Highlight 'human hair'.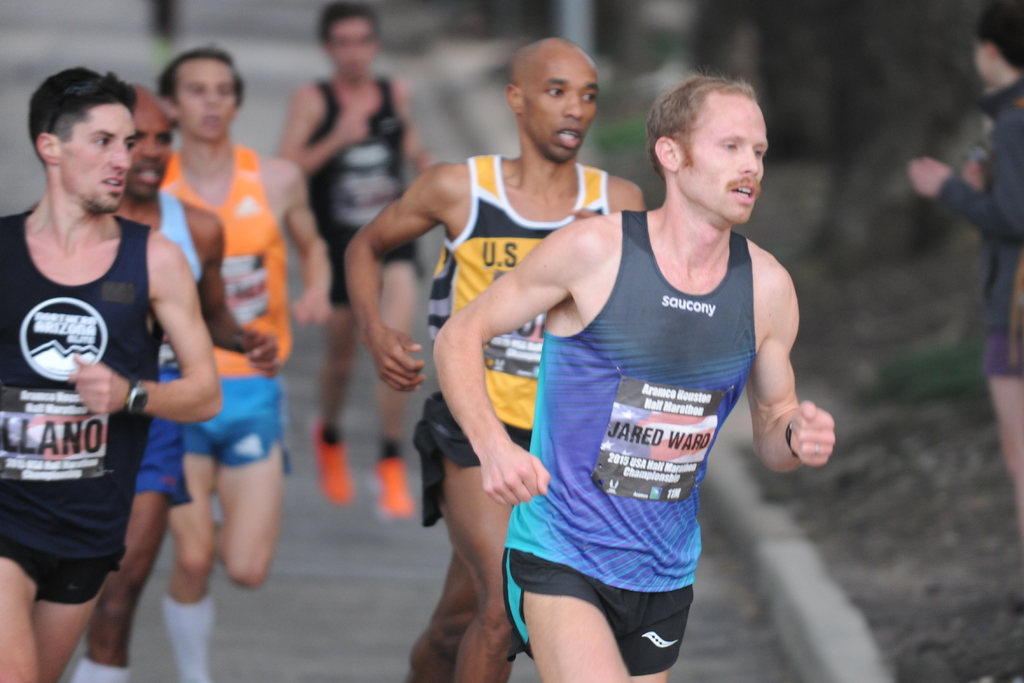
Highlighted region: bbox=(977, 0, 1023, 78).
